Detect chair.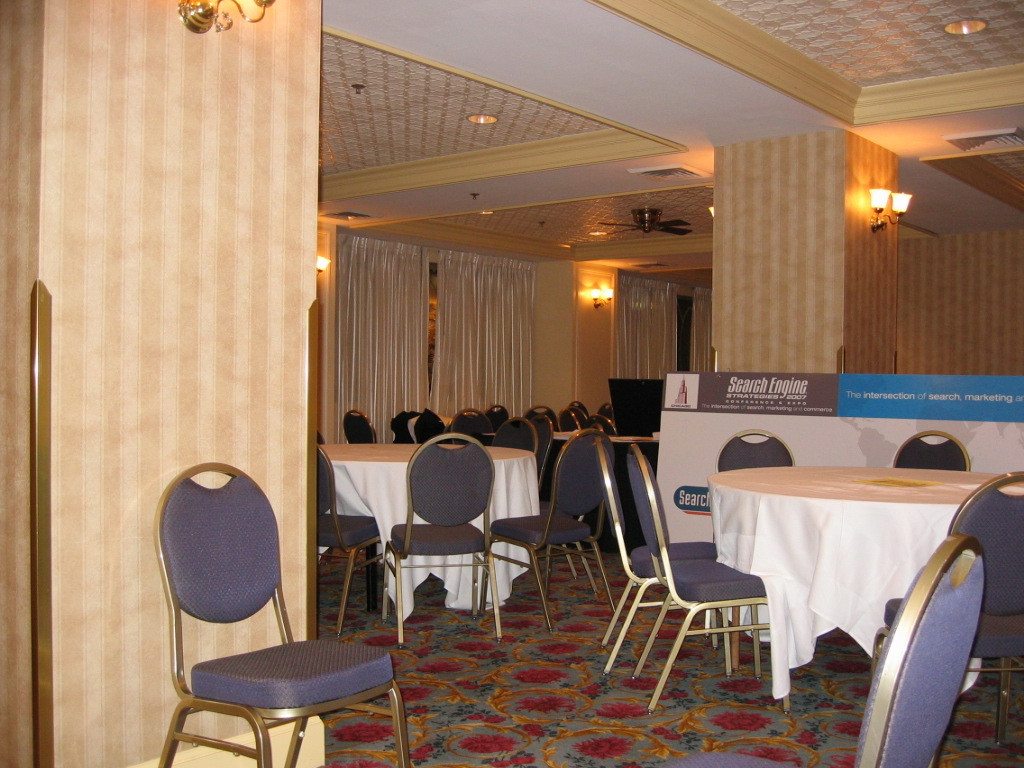
Detected at <box>340,409,381,442</box>.
